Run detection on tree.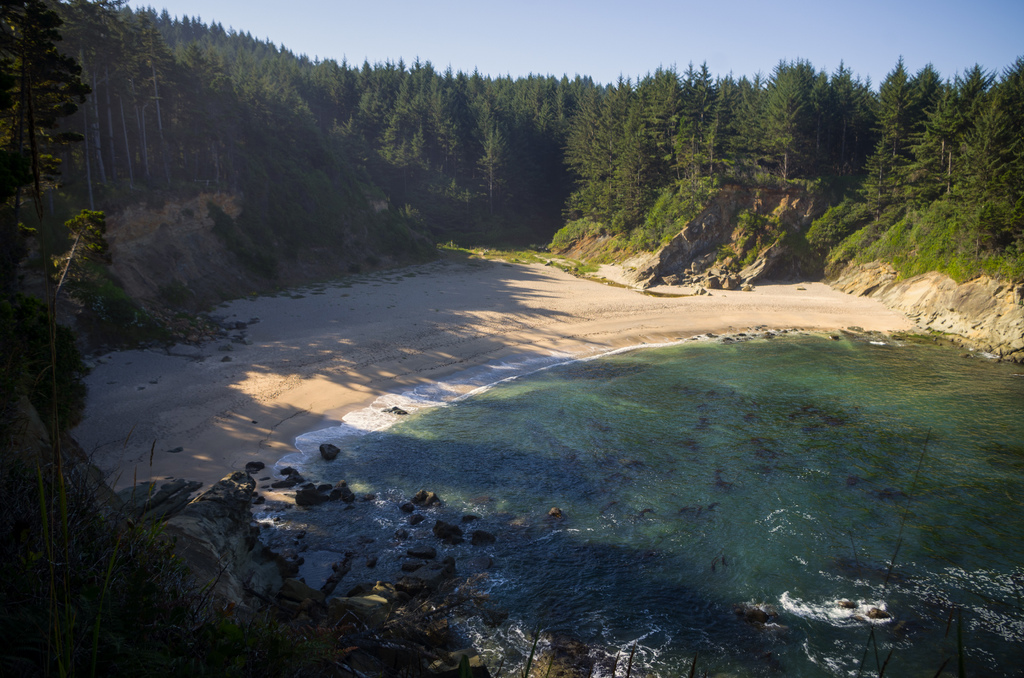
Result: 333, 60, 426, 217.
